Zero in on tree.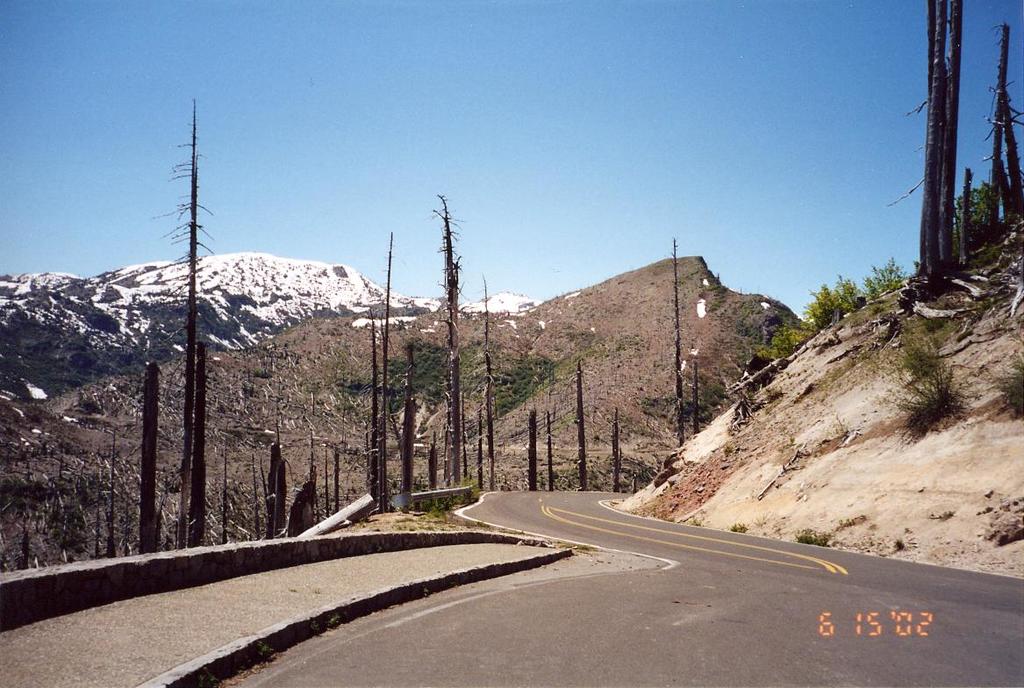
Zeroed in: {"left": 140, "top": 362, "right": 162, "bottom": 552}.
